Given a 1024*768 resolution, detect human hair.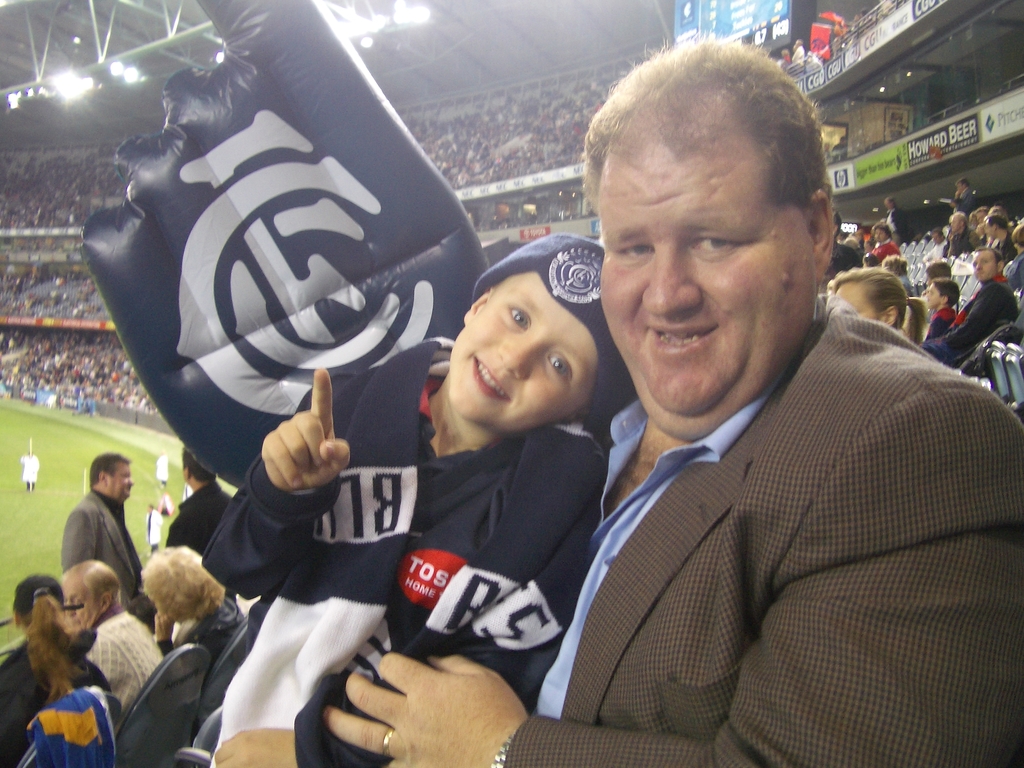
177,445,218,483.
